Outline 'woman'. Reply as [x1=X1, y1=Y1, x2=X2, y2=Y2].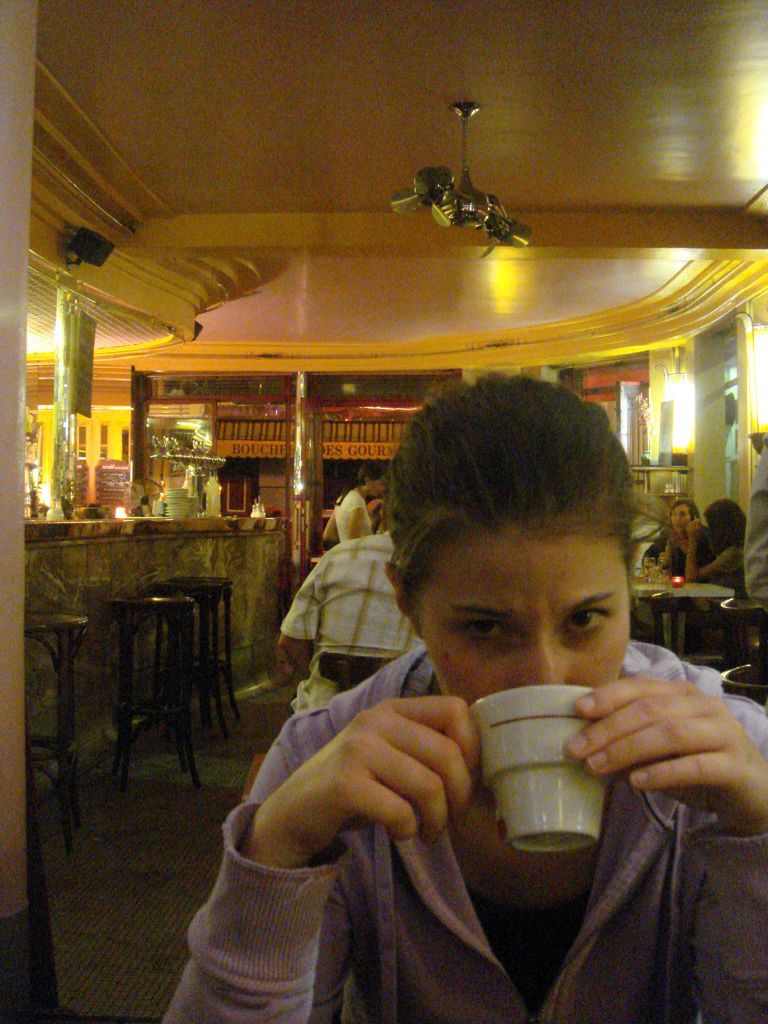
[x1=644, y1=502, x2=717, y2=652].
